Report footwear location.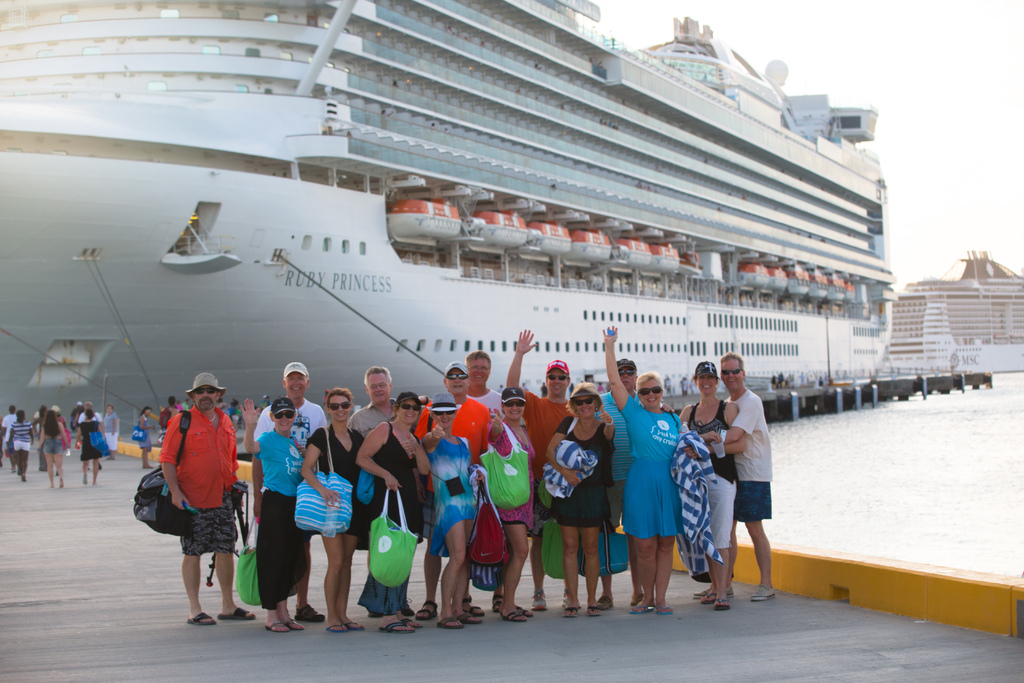
Report: region(701, 594, 717, 604).
